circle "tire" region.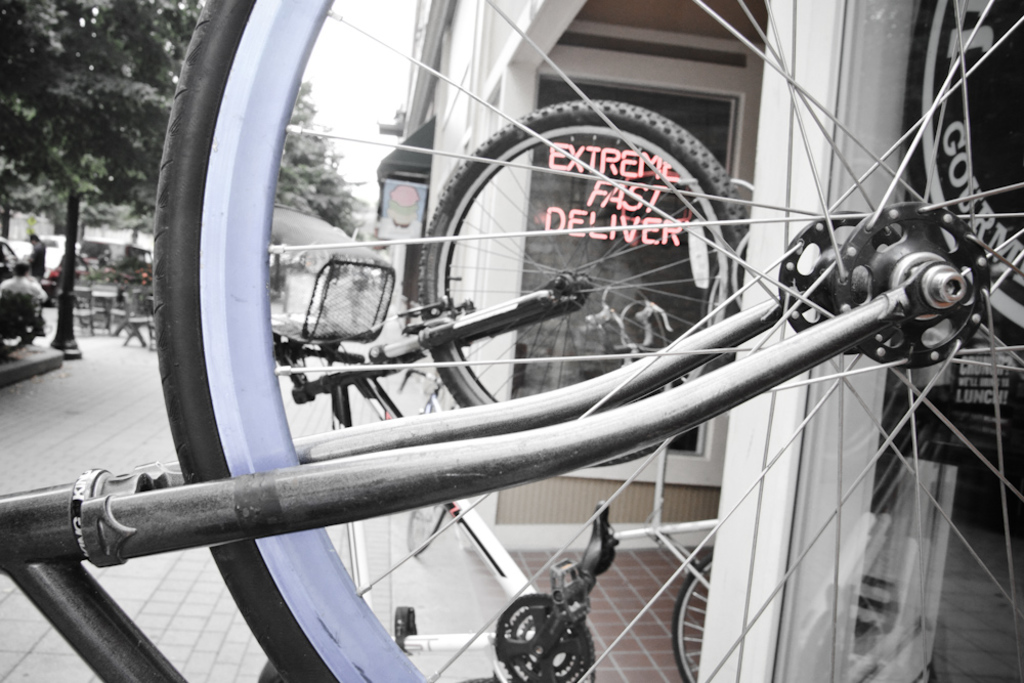
Region: bbox=[671, 545, 722, 682].
